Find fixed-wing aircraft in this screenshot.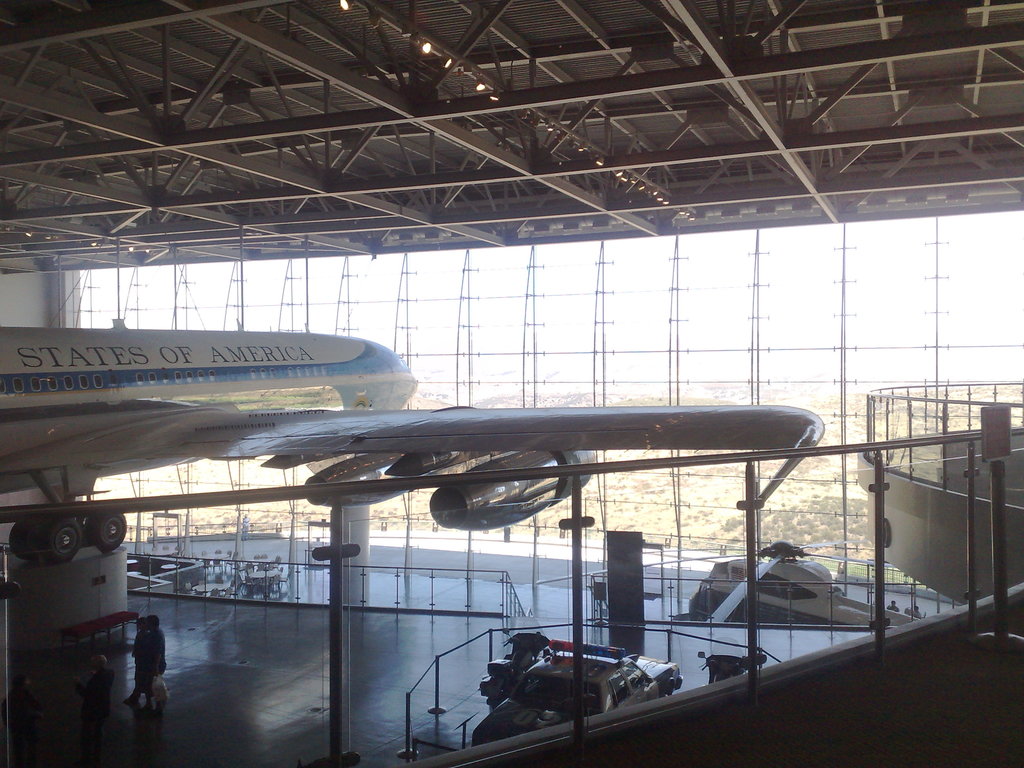
The bounding box for fixed-wing aircraft is rect(0, 315, 835, 556).
